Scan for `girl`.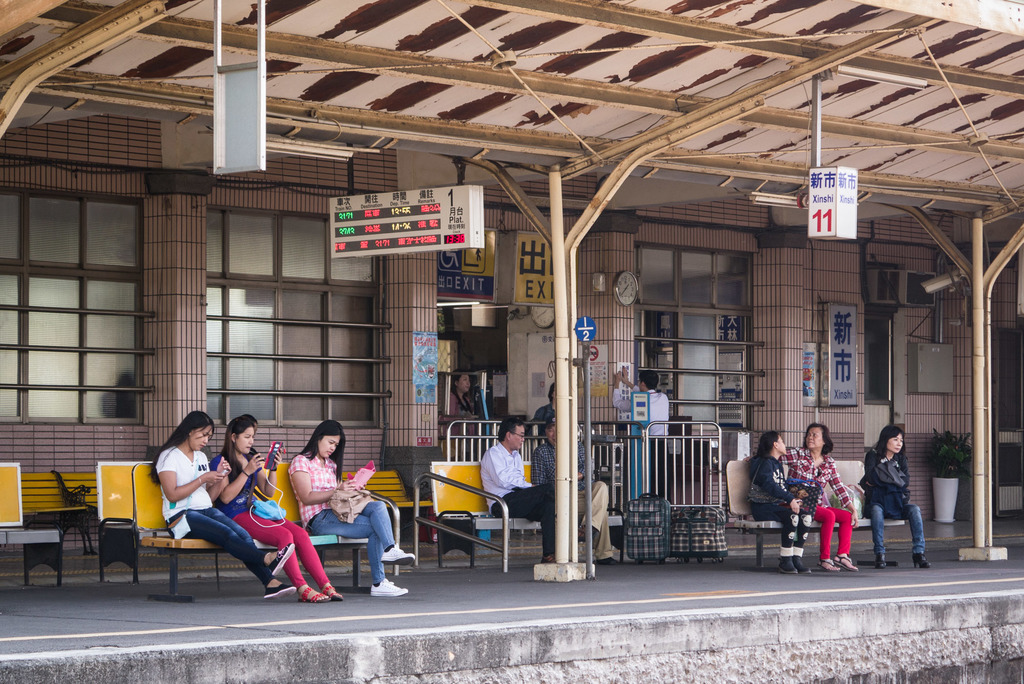
Scan result: <box>150,412,300,599</box>.
